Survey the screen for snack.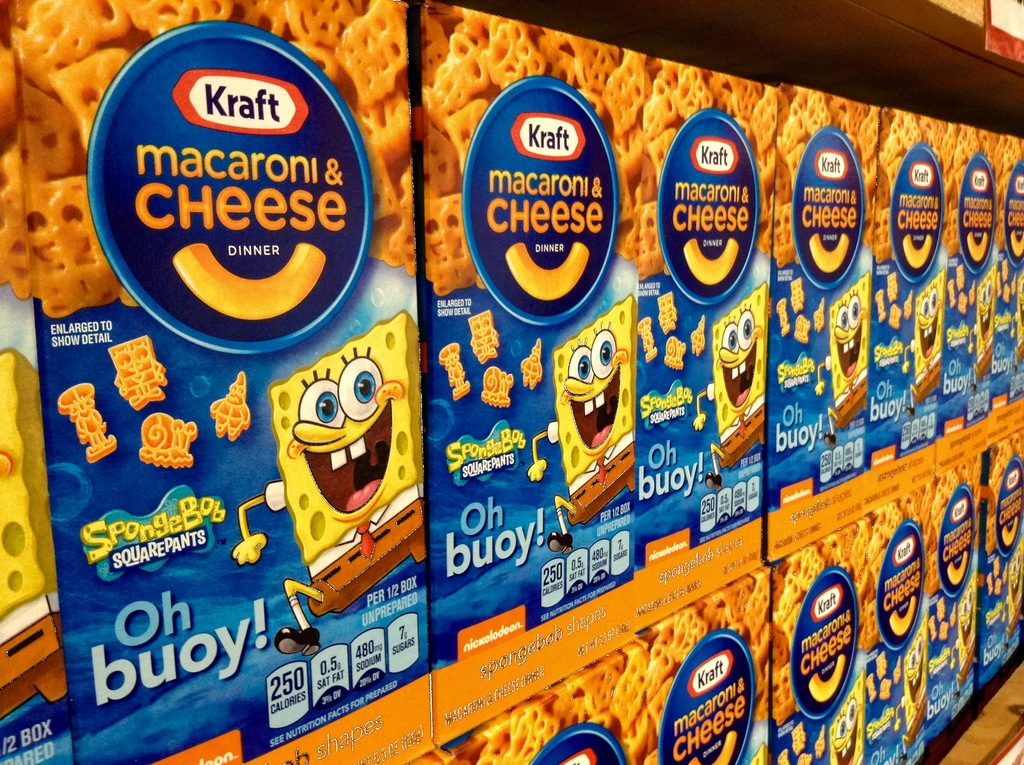
Survey found: rect(957, 264, 964, 289).
